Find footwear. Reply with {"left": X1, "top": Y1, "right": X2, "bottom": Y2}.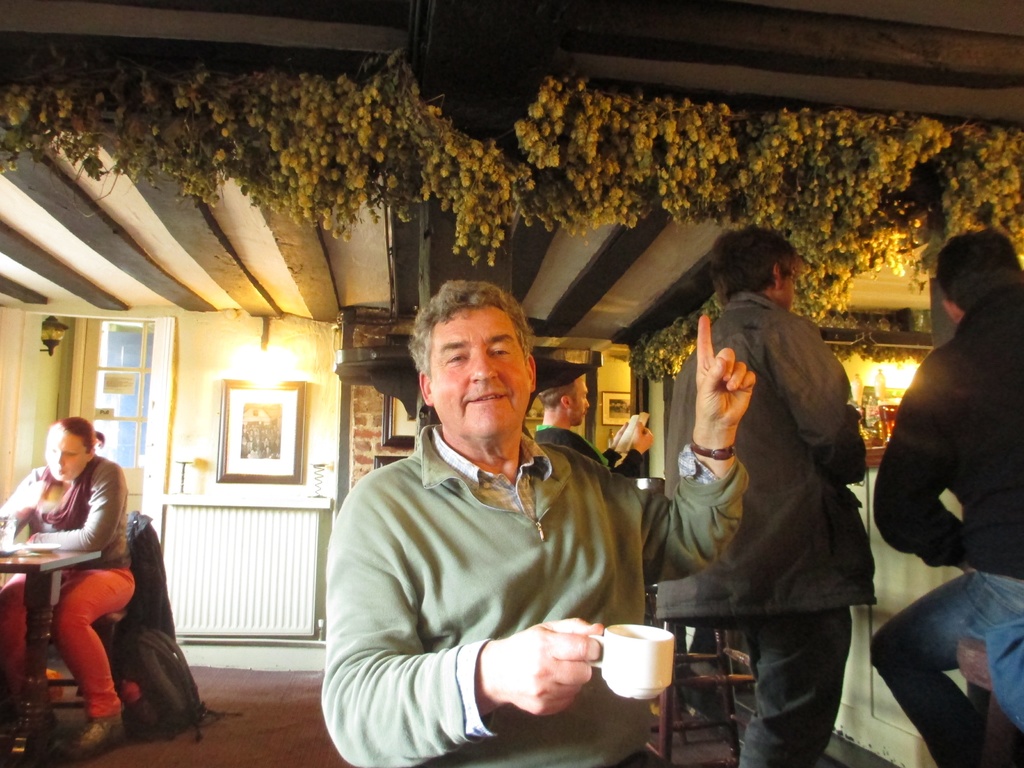
{"left": 62, "top": 709, "right": 131, "bottom": 760}.
